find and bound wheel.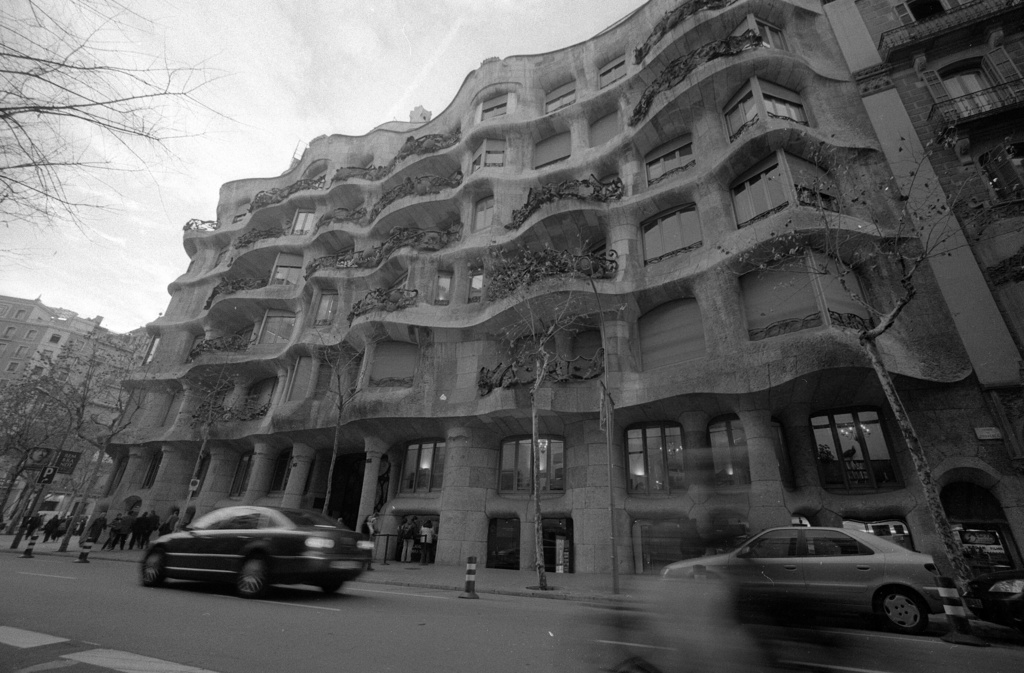
Bound: box=[879, 587, 927, 636].
